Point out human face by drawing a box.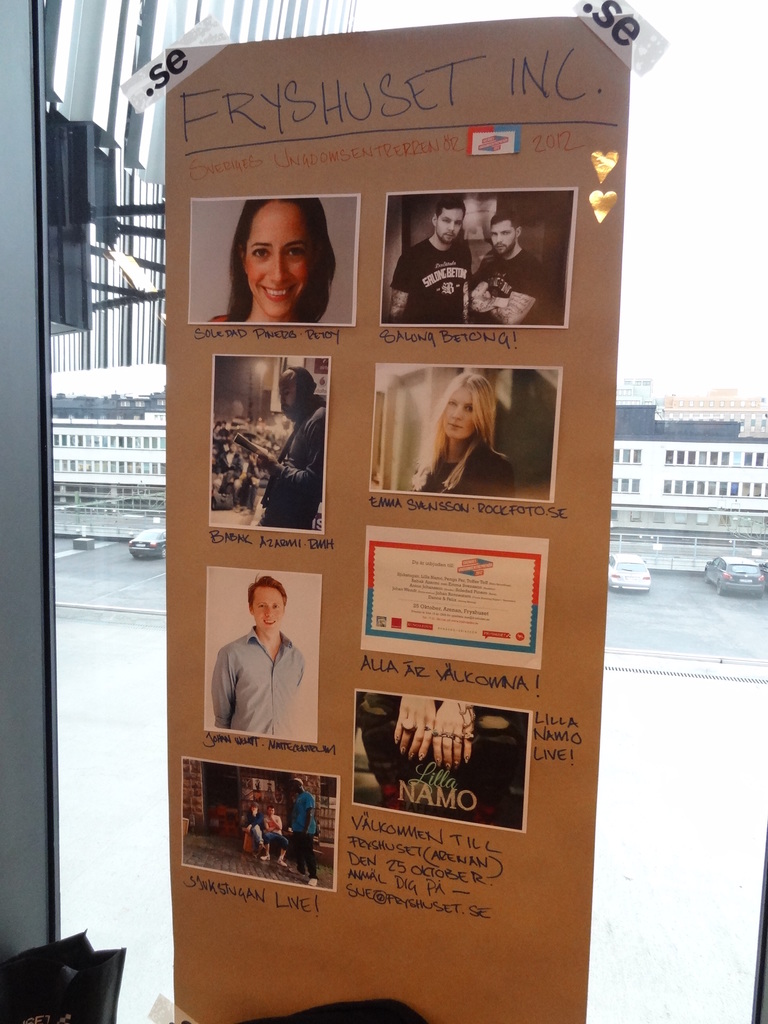
locate(255, 589, 284, 632).
